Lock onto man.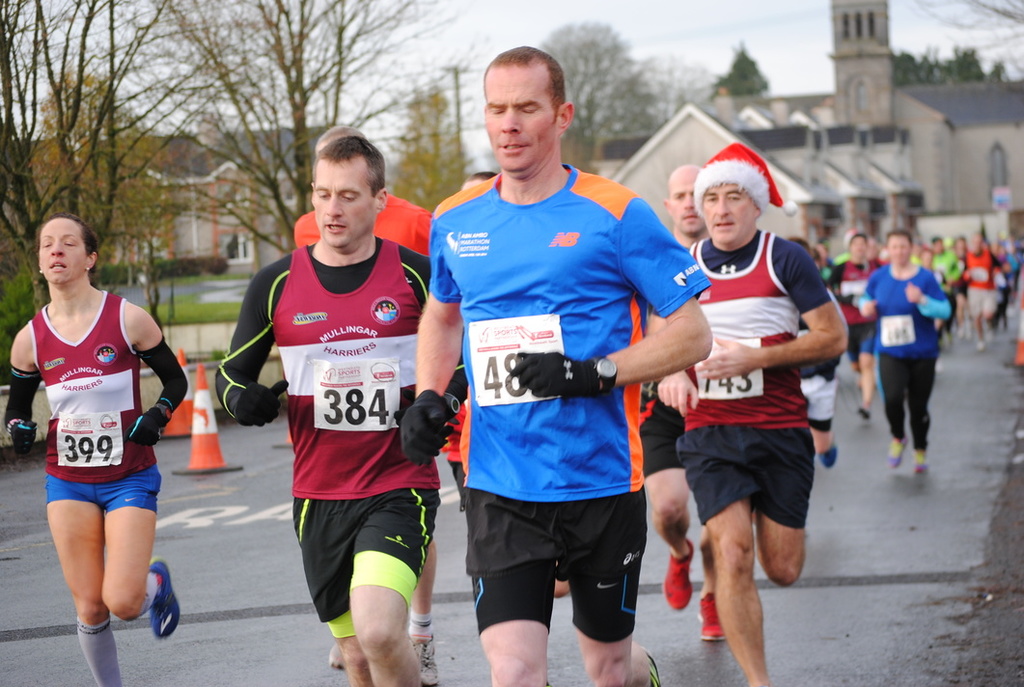
Locked: region(402, 45, 713, 686).
